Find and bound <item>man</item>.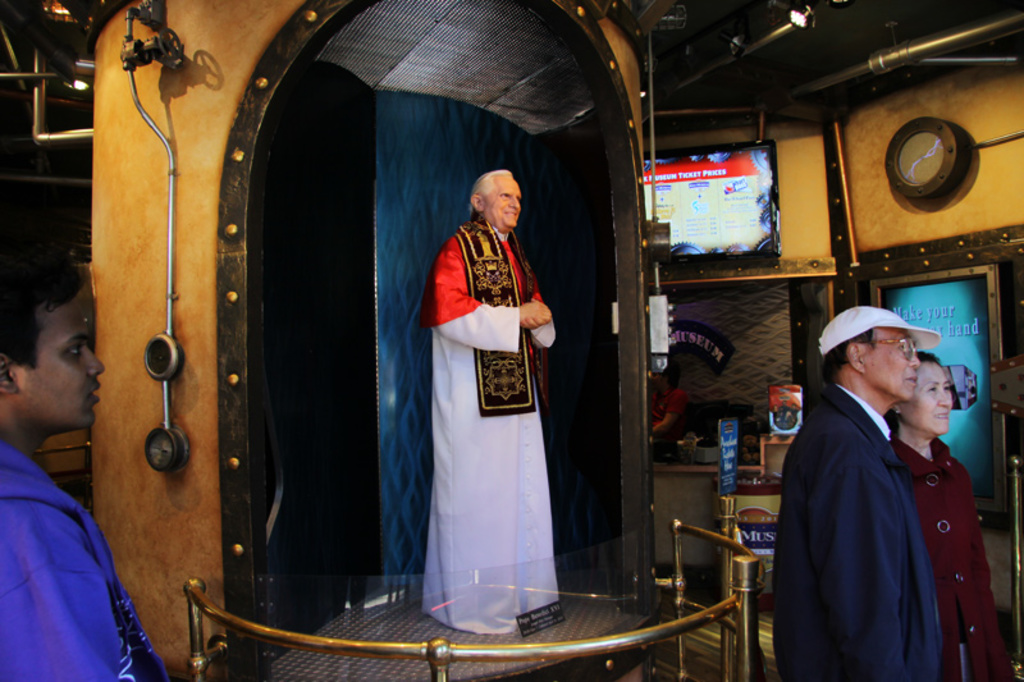
Bound: locate(769, 273, 1002, 678).
